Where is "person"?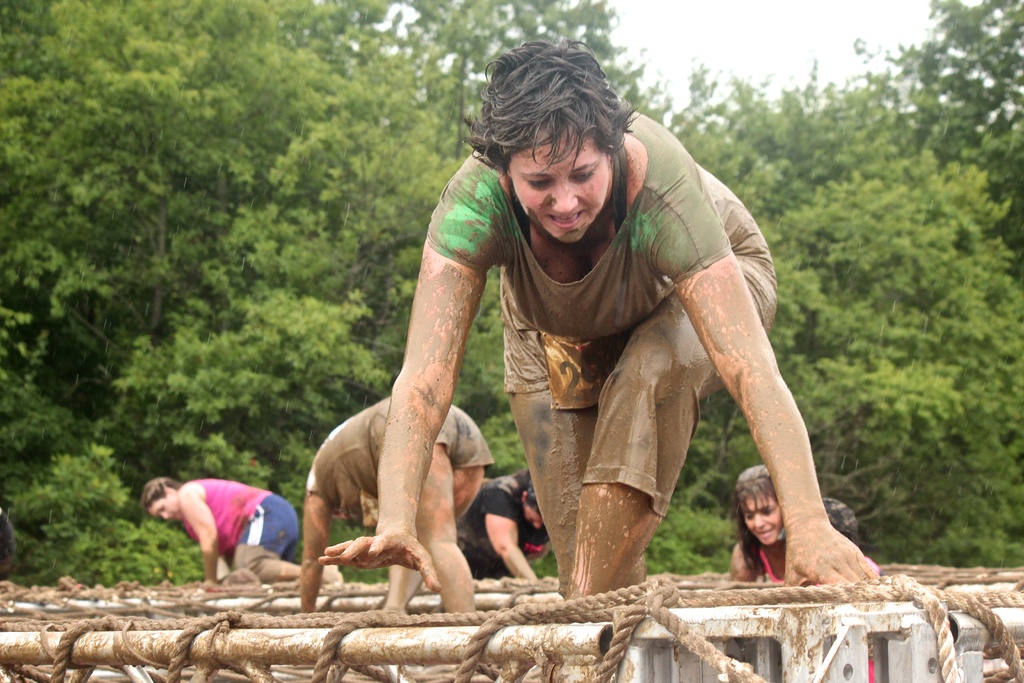
l=141, t=481, r=353, b=587.
